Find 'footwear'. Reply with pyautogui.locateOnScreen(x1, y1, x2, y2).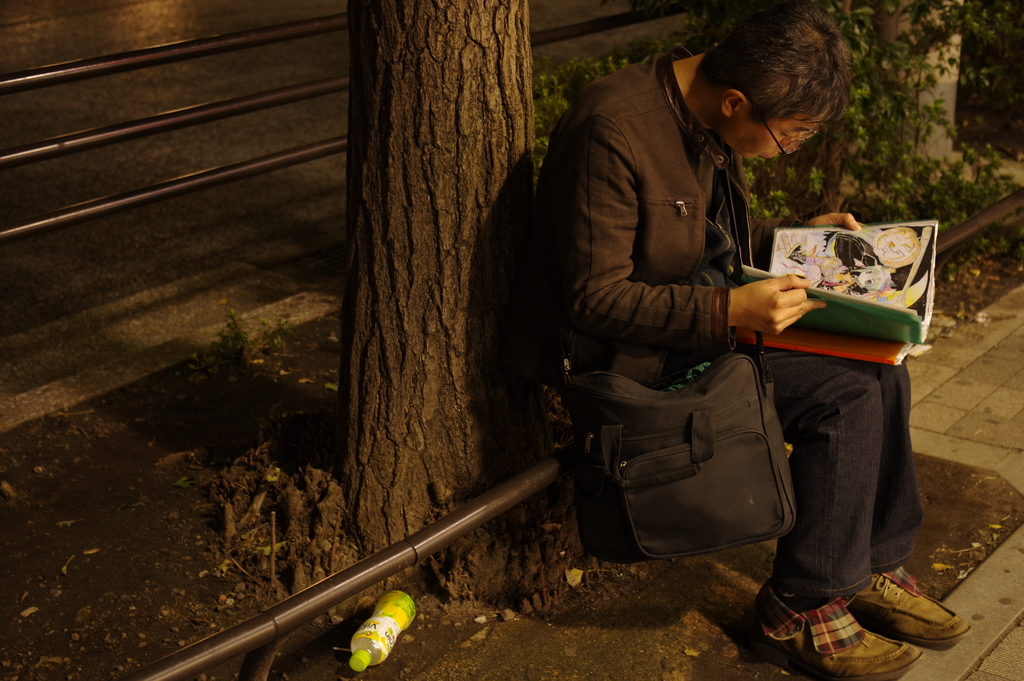
pyautogui.locateOnScreen(808, 632, 922, 680).
